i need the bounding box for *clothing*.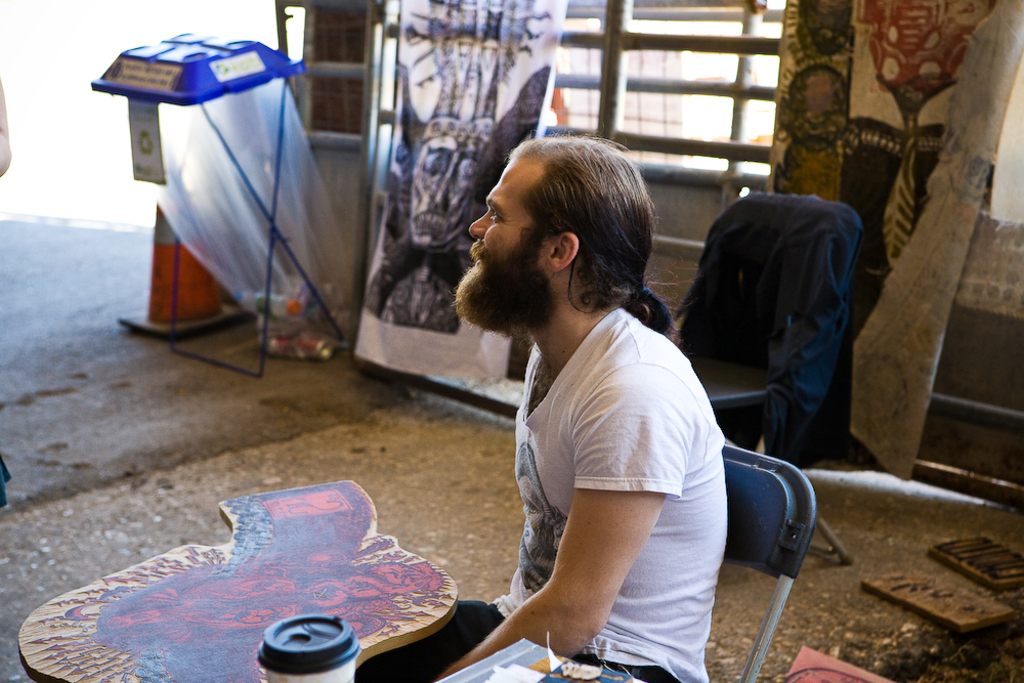
Here it is: locate(439, 302, 738, 682).
